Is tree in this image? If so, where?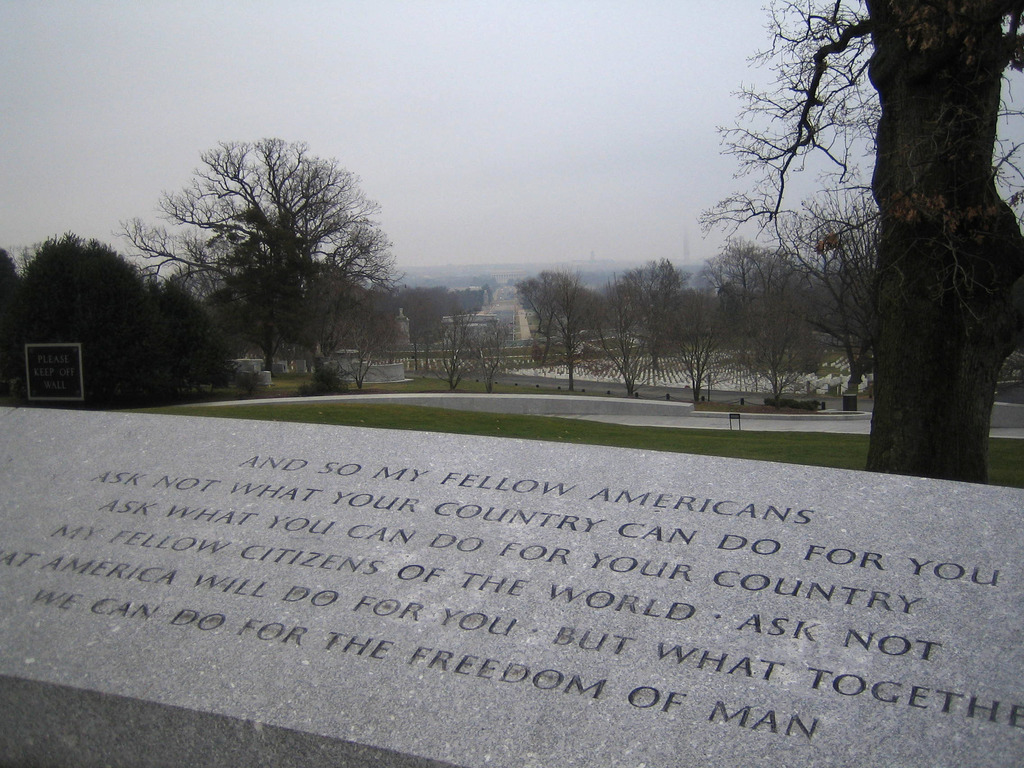
Yes, at [424, 295, 468, 404].
